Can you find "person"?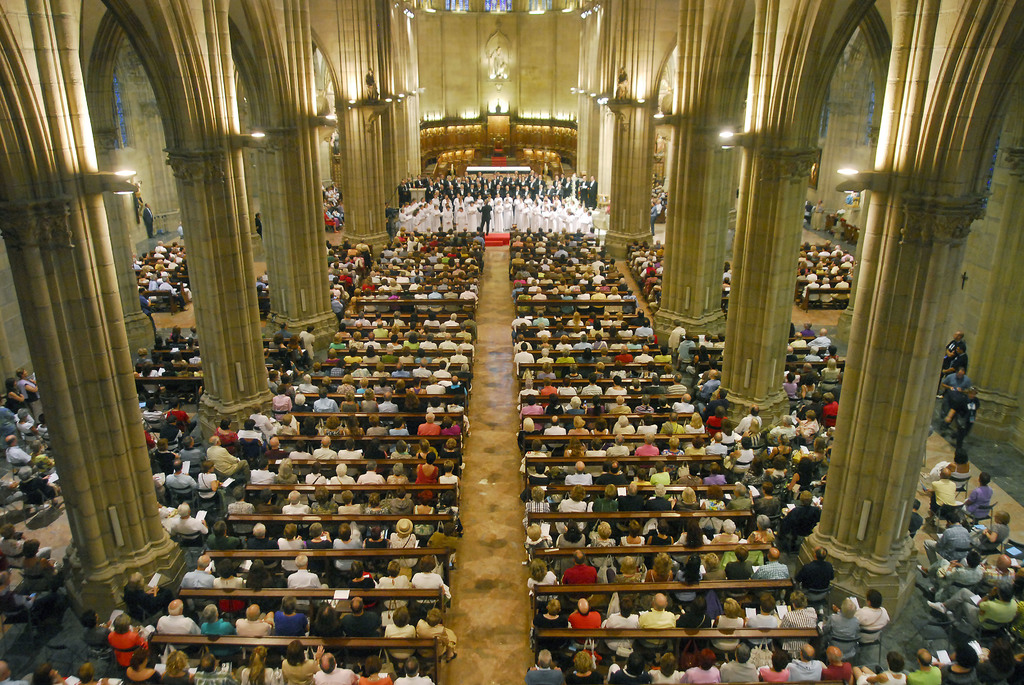
Yes, bounding box: x1=436, y1=491, x2=455, y2=517.
